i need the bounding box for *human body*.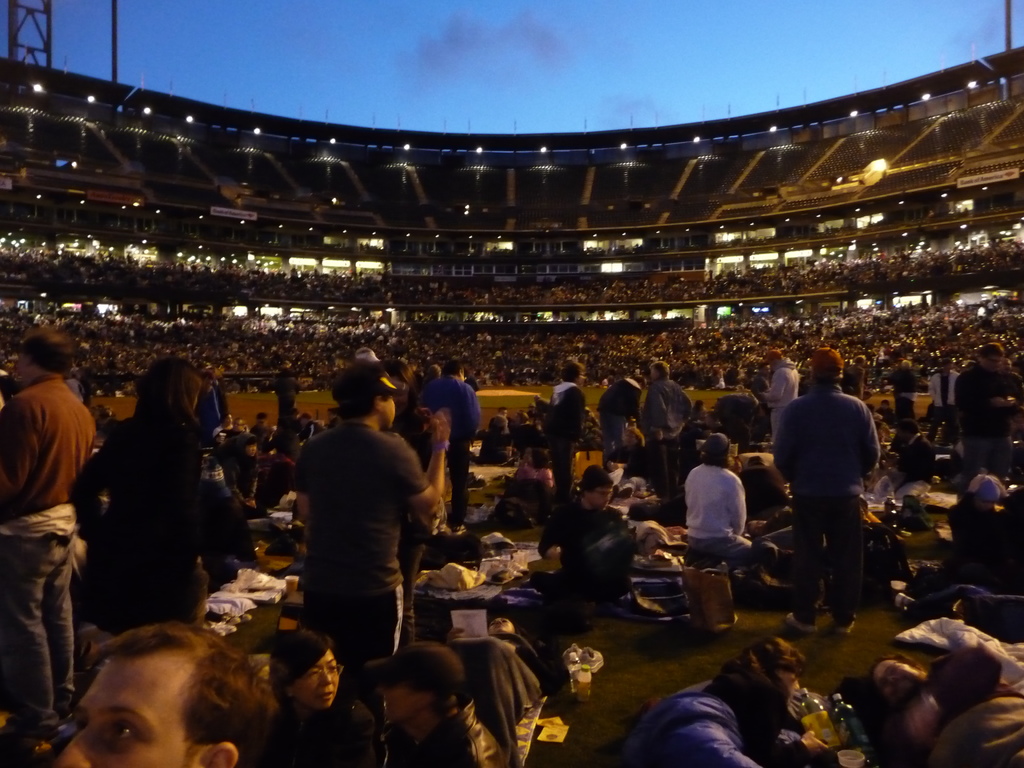
Here it is: <box>387,275,399,289</box>.
